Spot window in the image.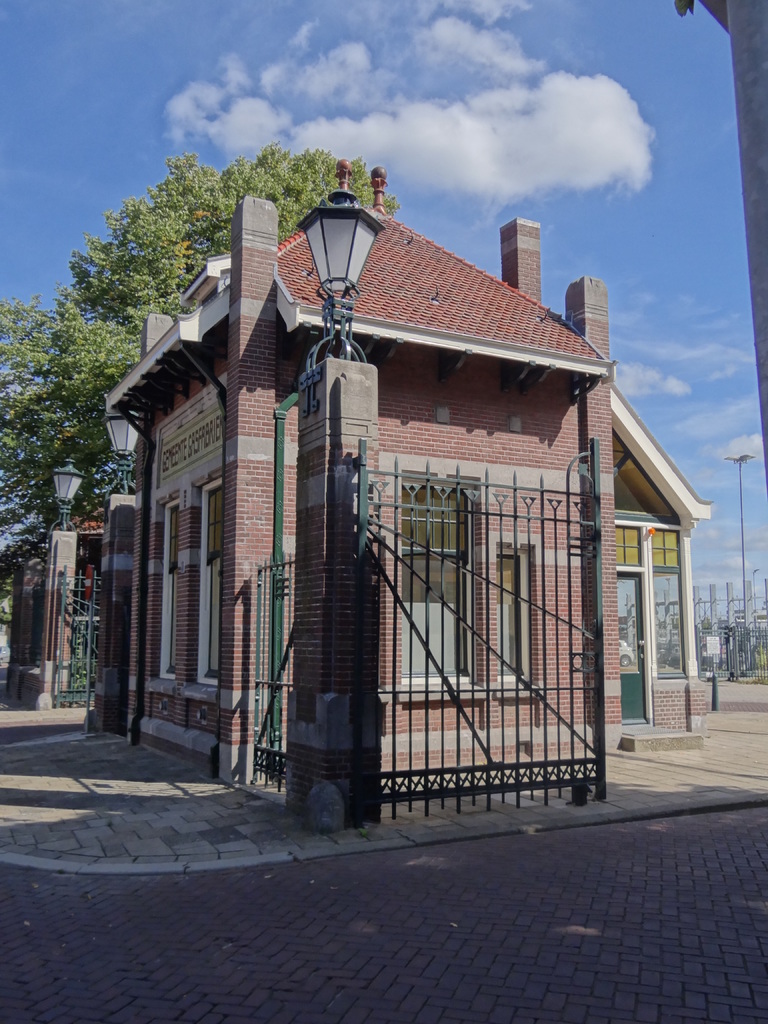
window found at l=493, t=548, r=532, b=686.
